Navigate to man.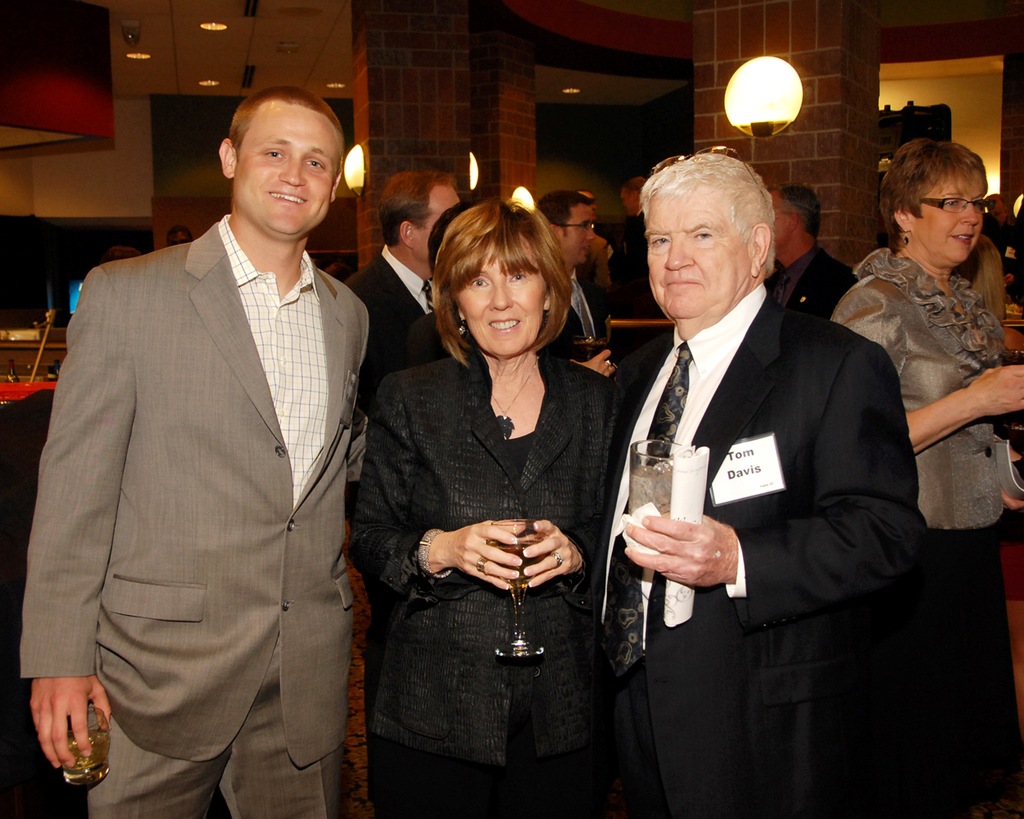
Navigation target: crop(765, 179, 857, 327).
